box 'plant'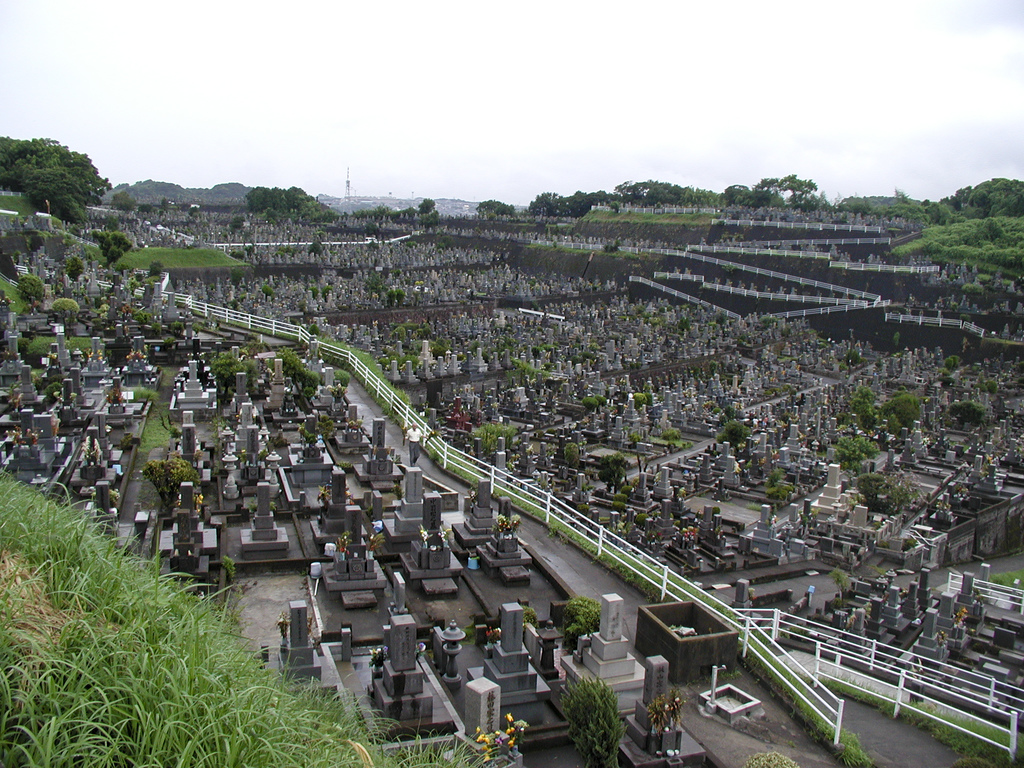
rect(218, 556, 238, 584)
